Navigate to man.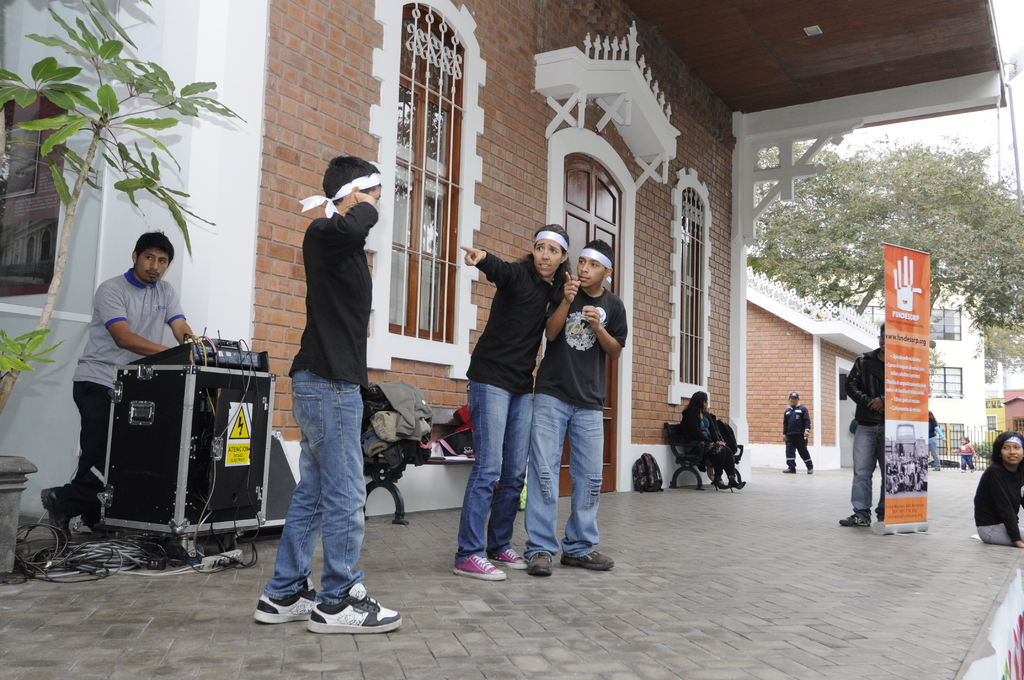
Navigation target: [535,244,632,575].
